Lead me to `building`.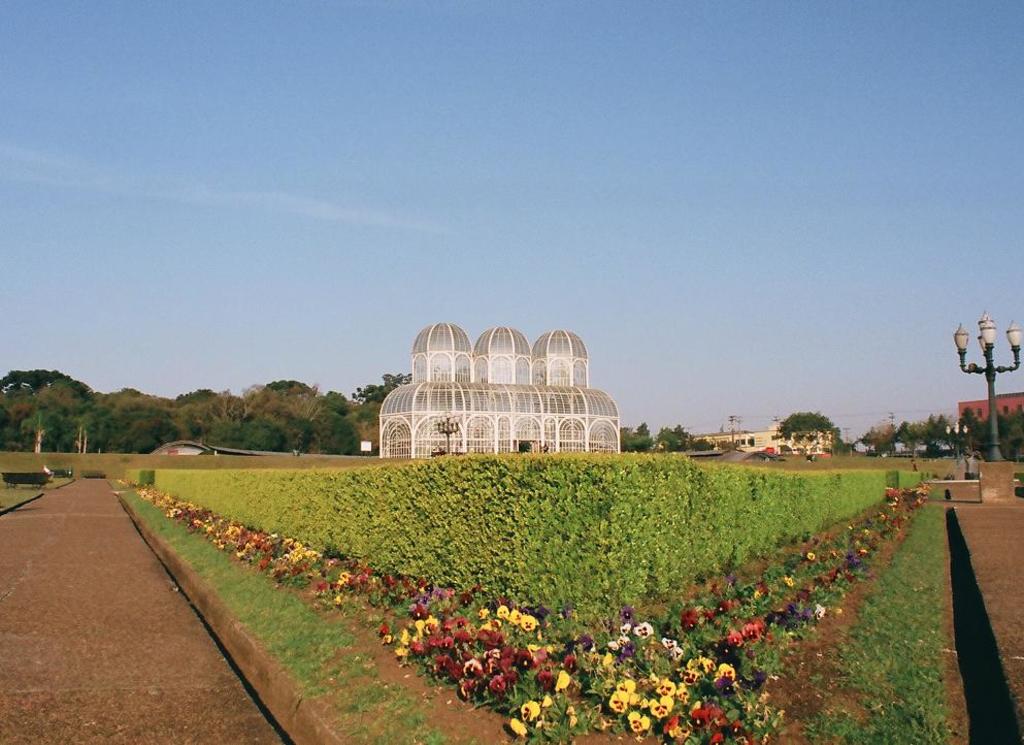
Lead to (694, 415, 835, 458).
